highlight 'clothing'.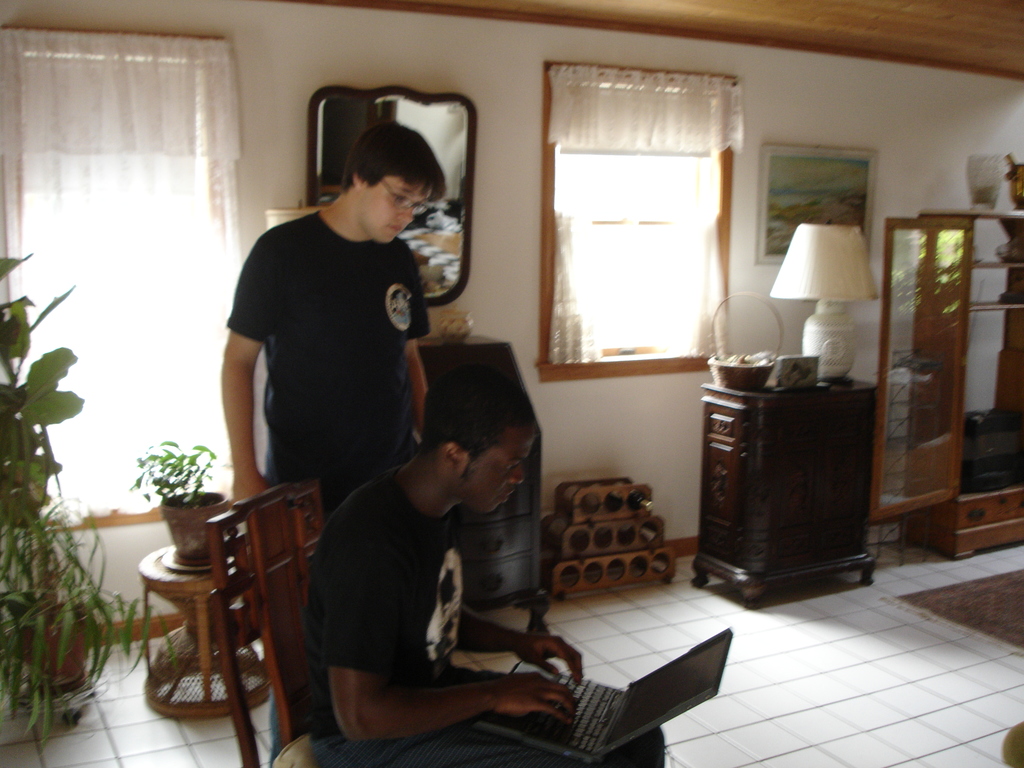
Highlighted region: x1=218, y1=161, x2=448, y2=548.
